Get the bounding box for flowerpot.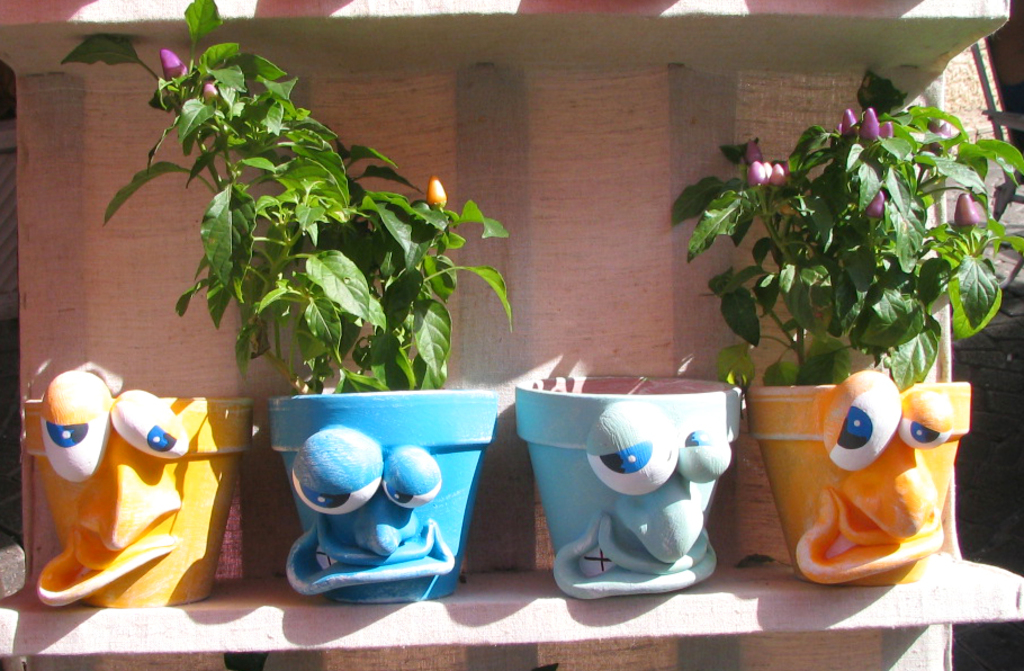
[x1=746, y1=369, x2=971, y2=594].
